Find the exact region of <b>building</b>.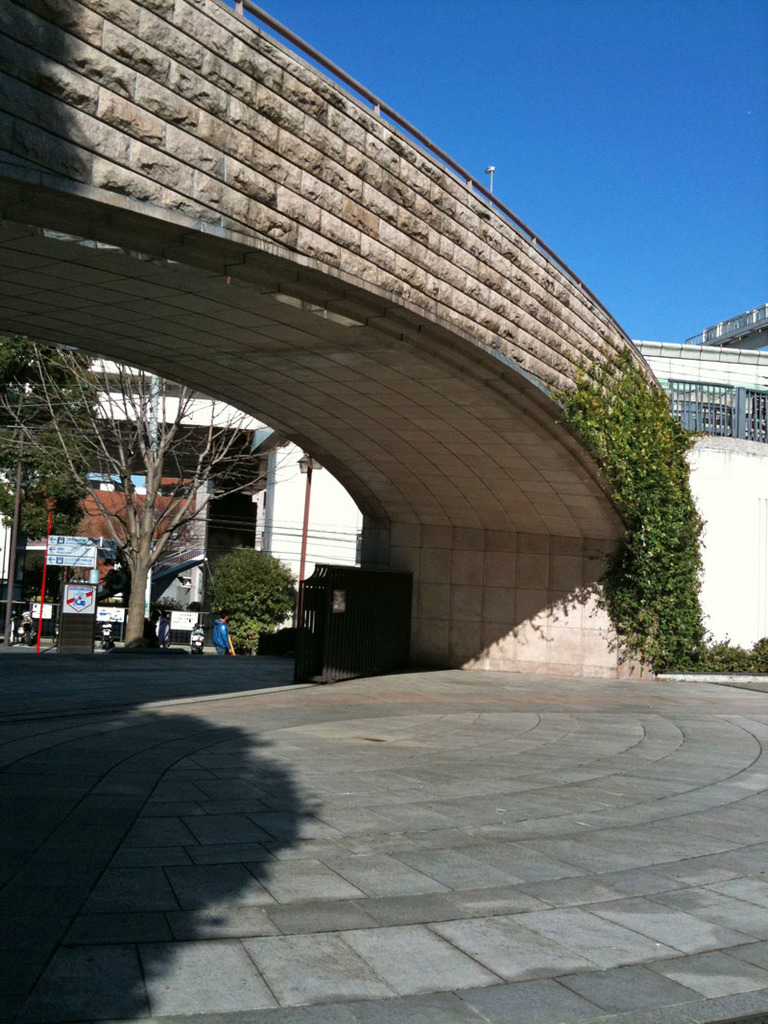
Exact region: 0/334/767/667.
